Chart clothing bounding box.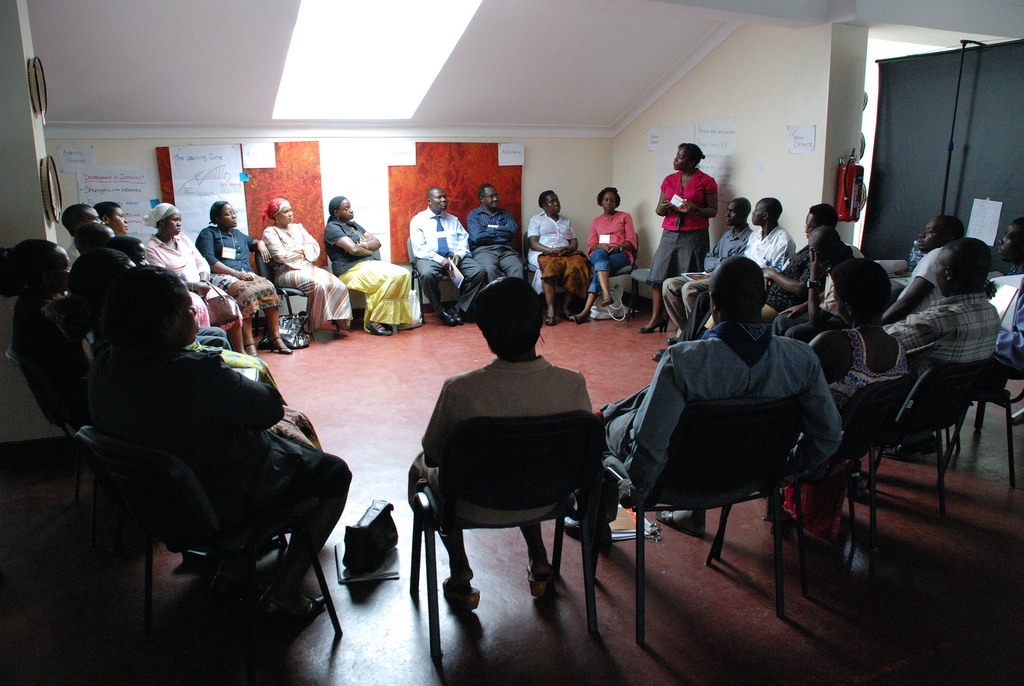
Charted: 580,205,644,296.
